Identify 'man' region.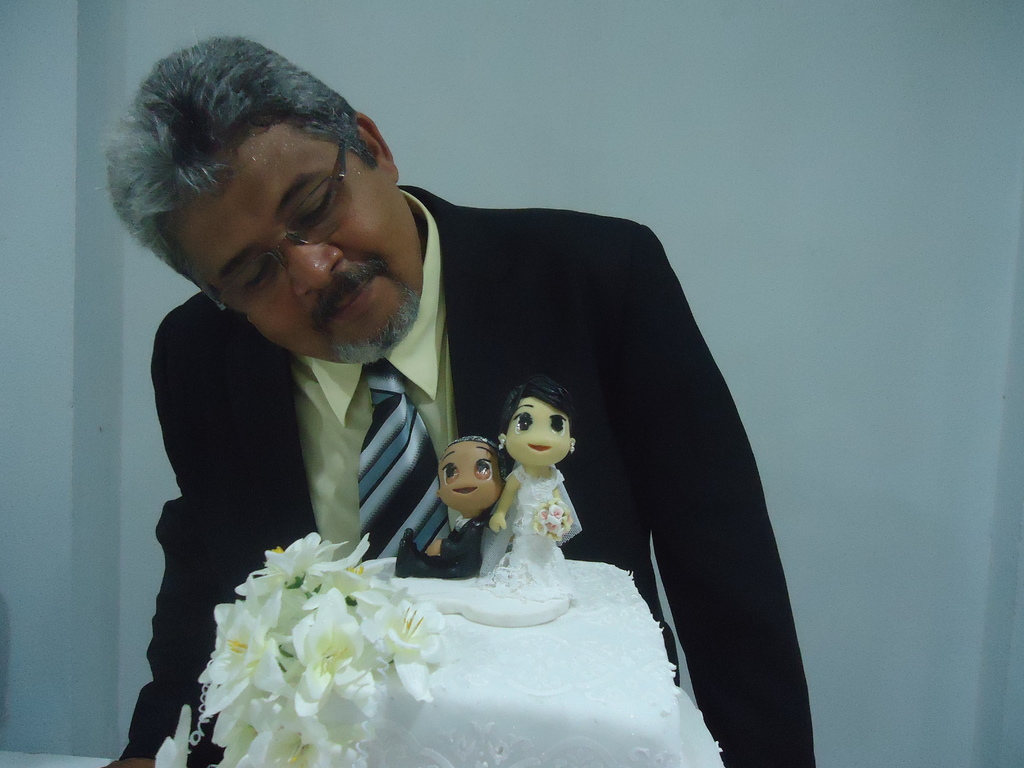
Region: bbox=(120, 67, 788, 733).
